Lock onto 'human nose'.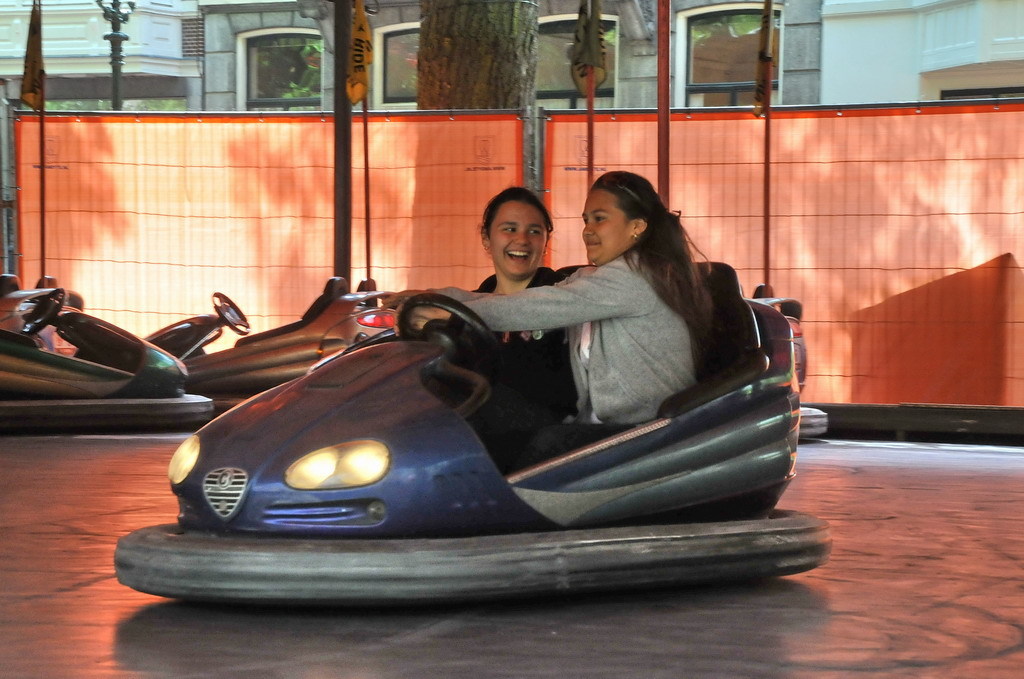
Locked: 514 231 529 246.
